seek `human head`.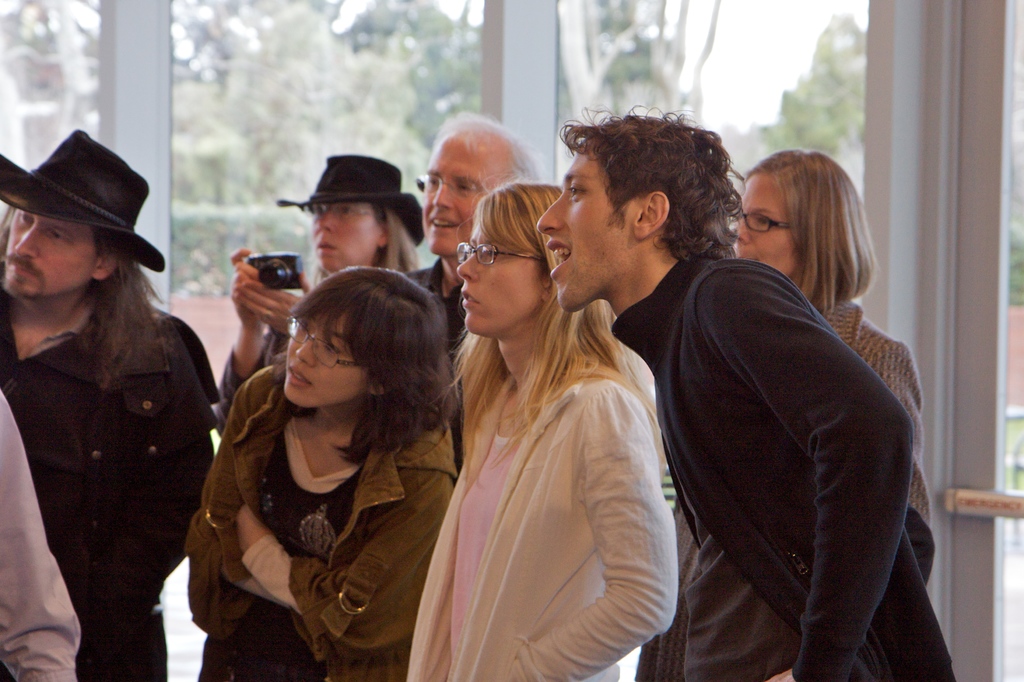
box=[449, 182, 612, 348].
